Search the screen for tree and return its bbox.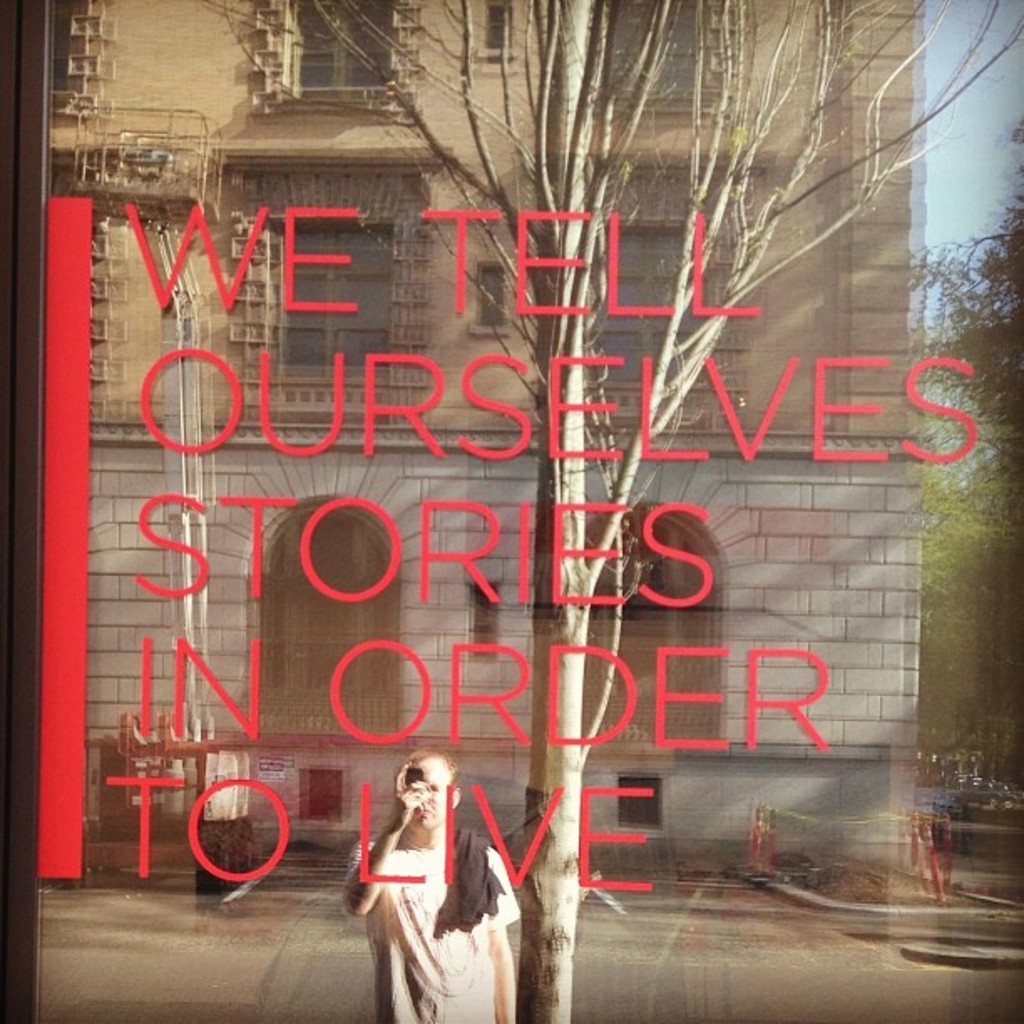
Found: pyautogui.locateOnScreen(214, 0, 1022, 1022).
